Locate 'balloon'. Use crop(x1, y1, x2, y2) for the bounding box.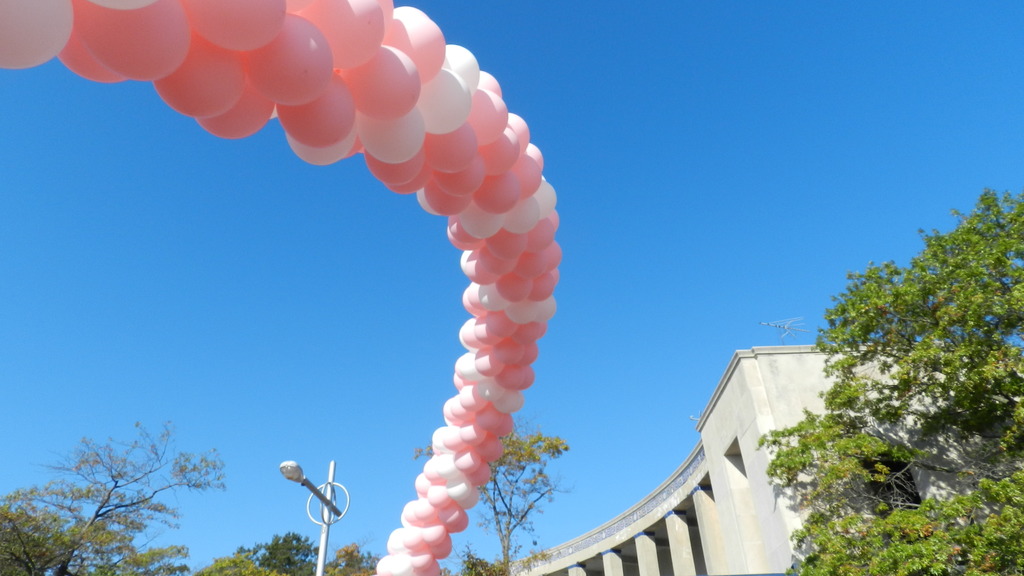
crop(445, 413, 459, 426).
